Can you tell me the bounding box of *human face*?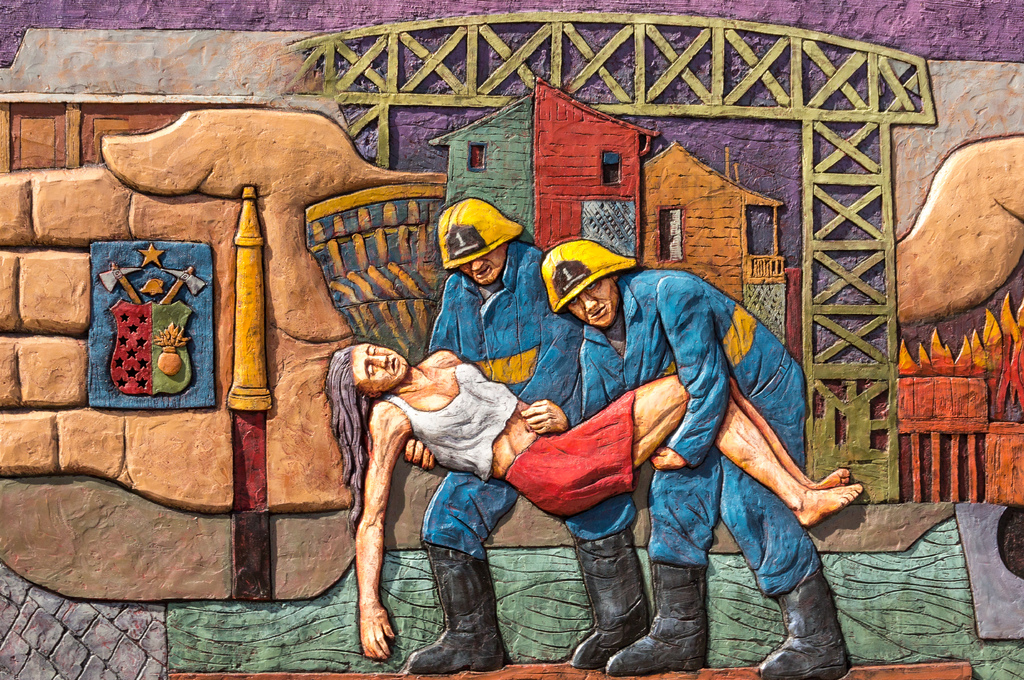
Rect(356, 345, 404, 390).
